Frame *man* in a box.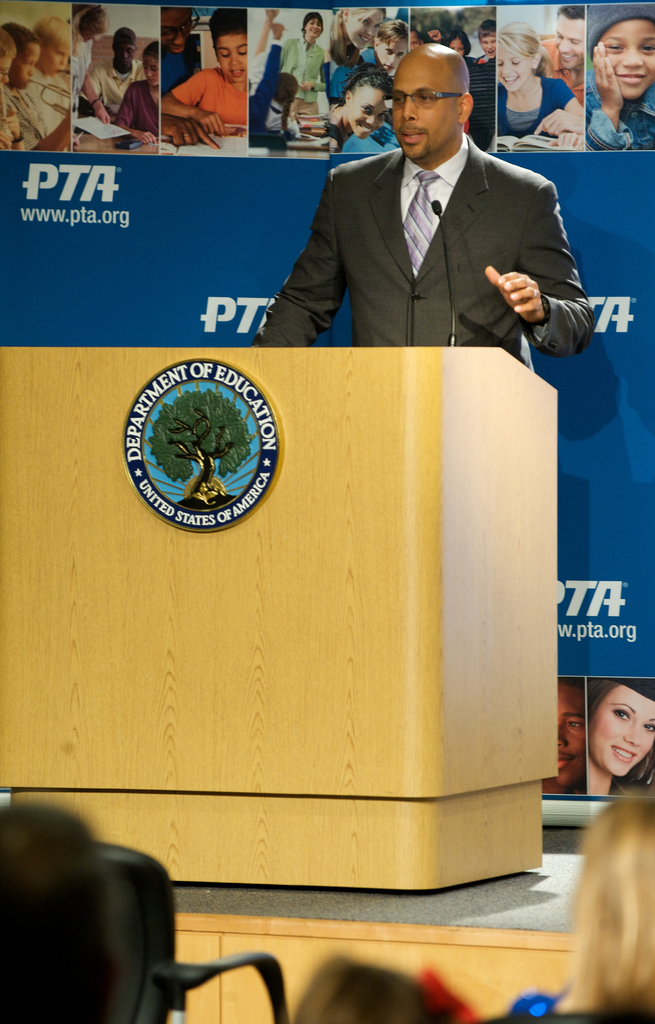
locate(547, 3, 584, 109).
